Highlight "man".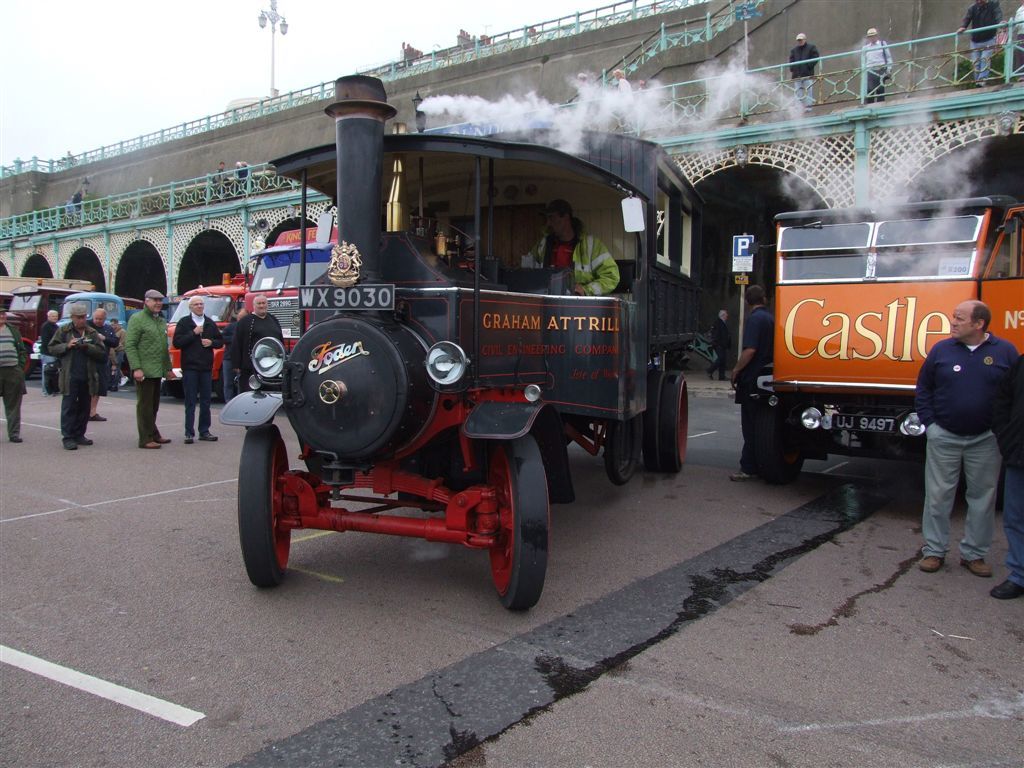
Highlighted region: <box>85,305,117,419</box>.
